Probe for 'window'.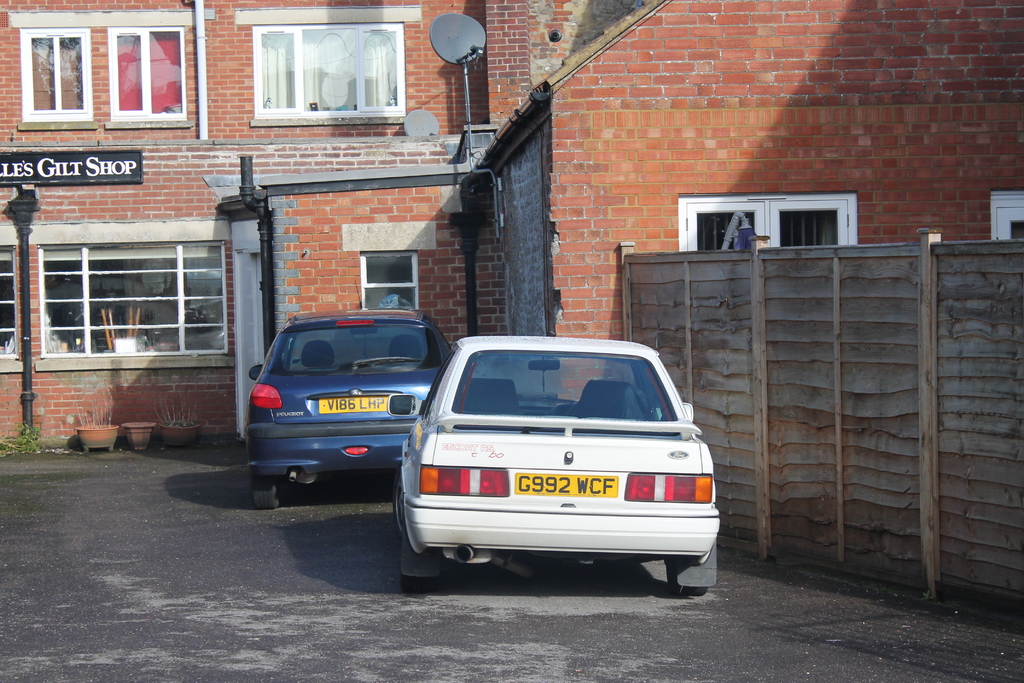
Probe result: <box>20,27,94,120</box>.
